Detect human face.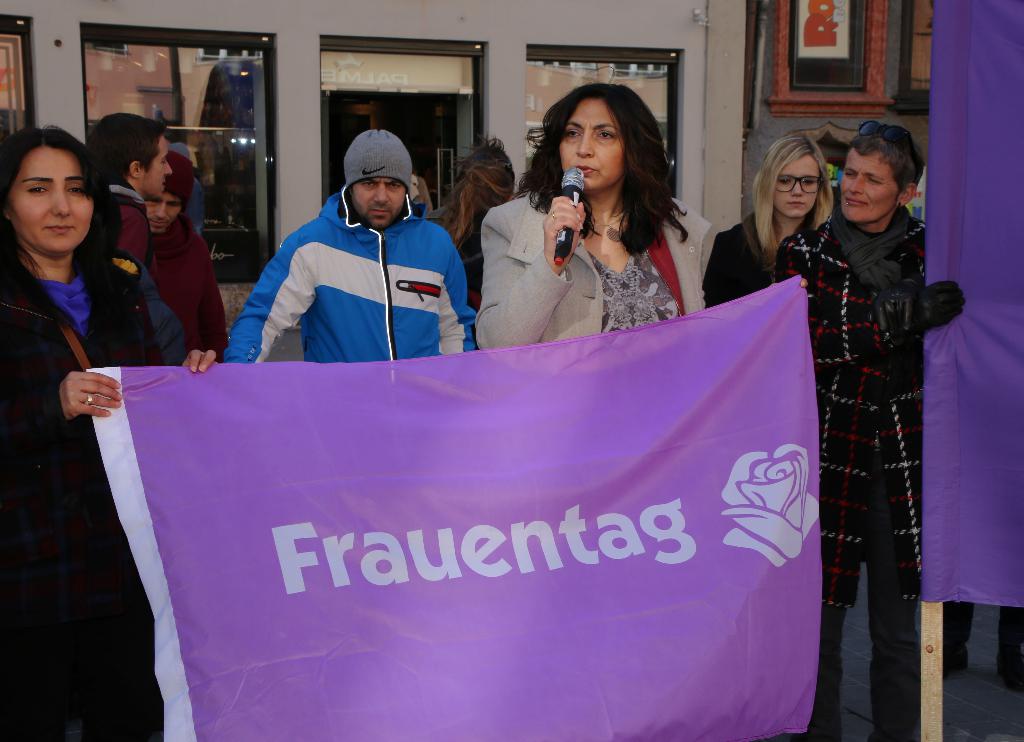
Detected at Rect(143, 134, 174, 201).
